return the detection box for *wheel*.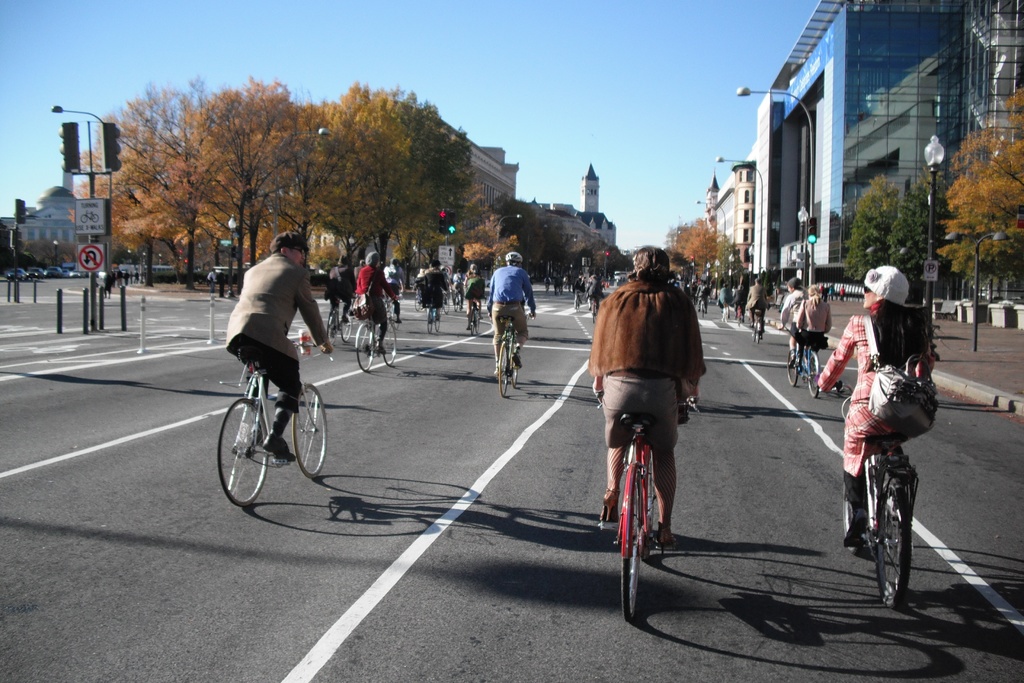
<bbox>295, 379, 328, 475</bbox>.
